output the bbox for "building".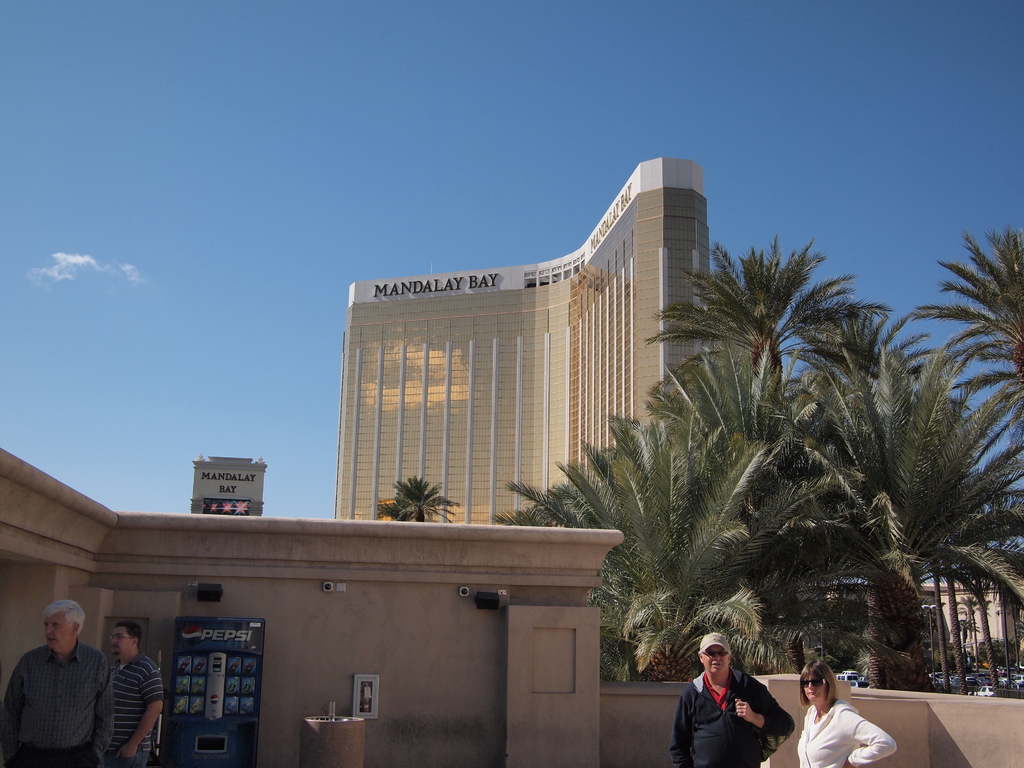
<bbox>342, 157, 714, 528</bbox>.
